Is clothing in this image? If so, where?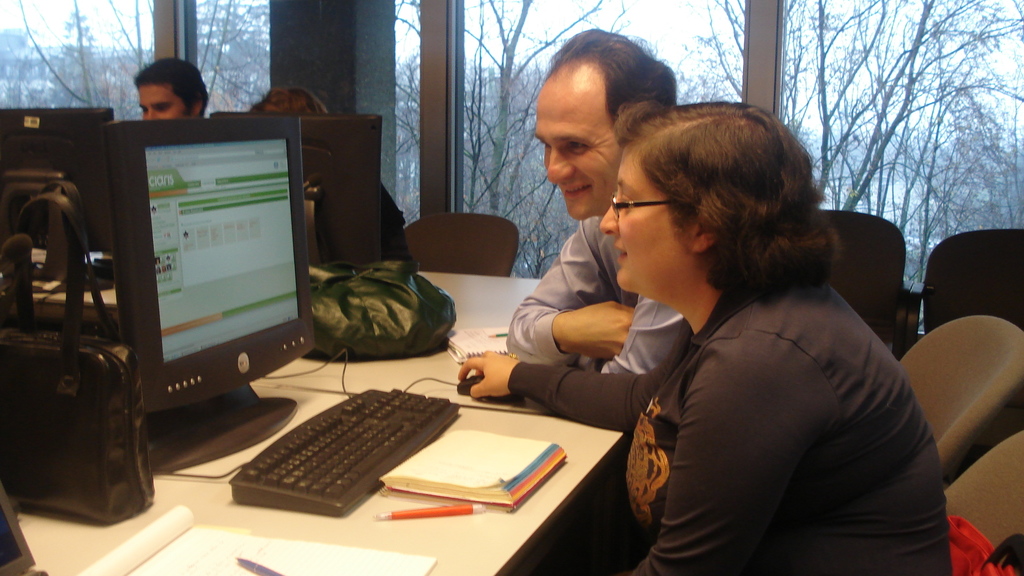
Yes, at (506, 270, 955, 575).
